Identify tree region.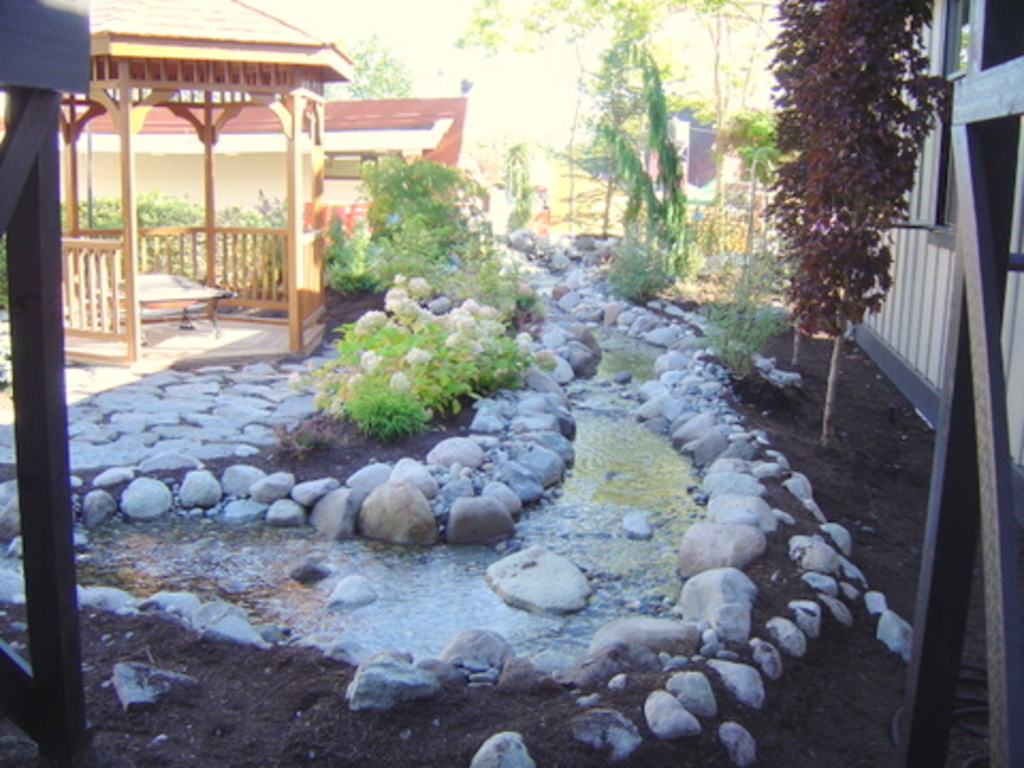
Region: x1=747 y1=11 x2=949 y2=390.
